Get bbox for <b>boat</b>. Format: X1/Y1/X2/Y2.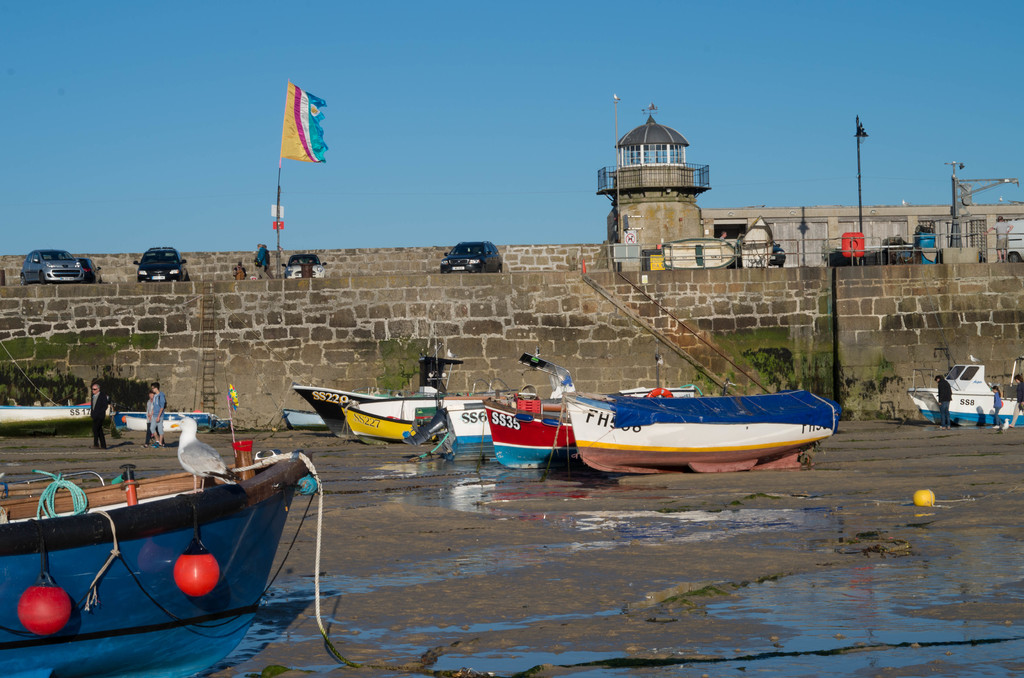
1/389/332/633.
